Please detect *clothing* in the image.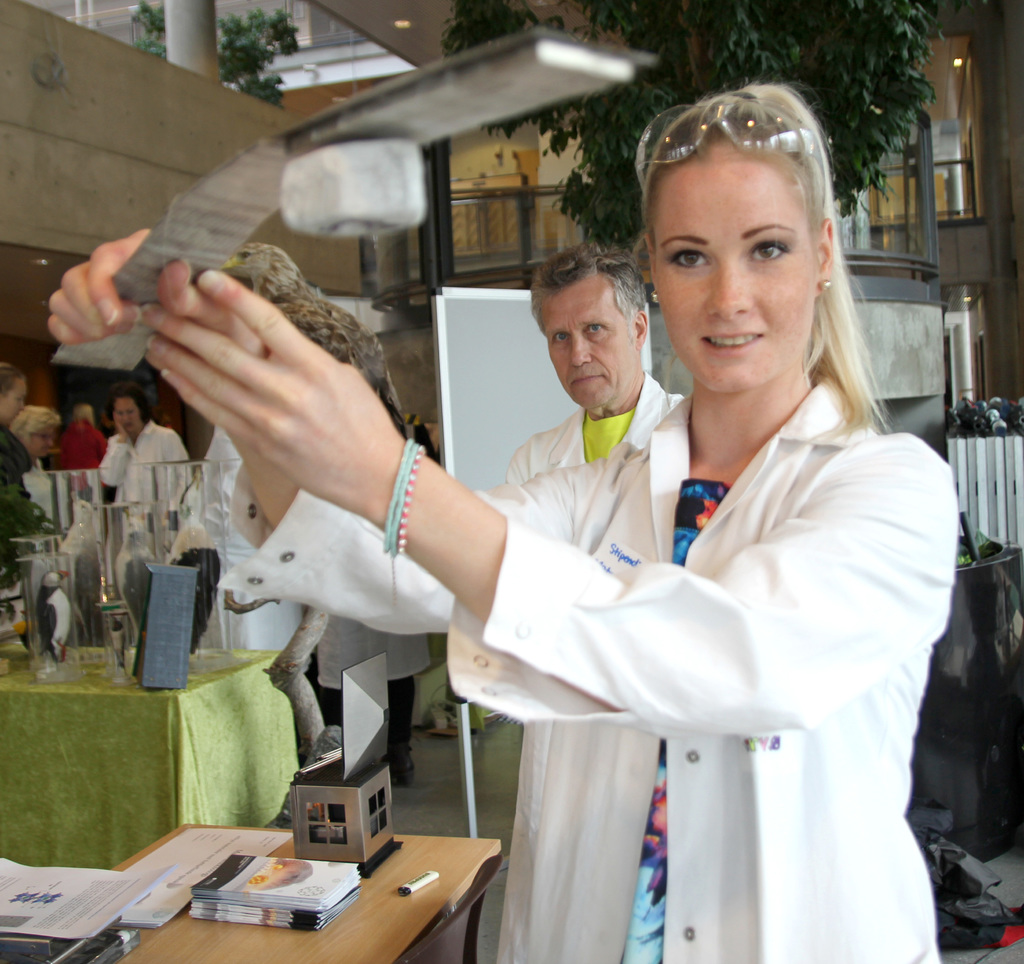
x1=234, y1=370, x2=957, y2=963.
